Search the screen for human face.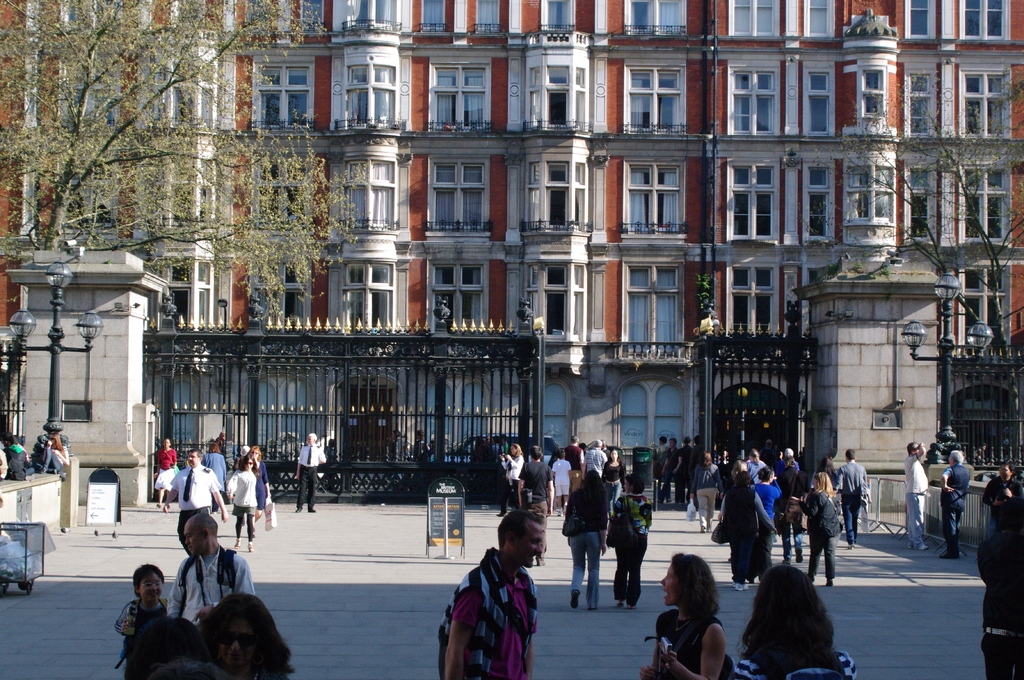
Found at x1=183 y1=448 x2=198 y2=470.
